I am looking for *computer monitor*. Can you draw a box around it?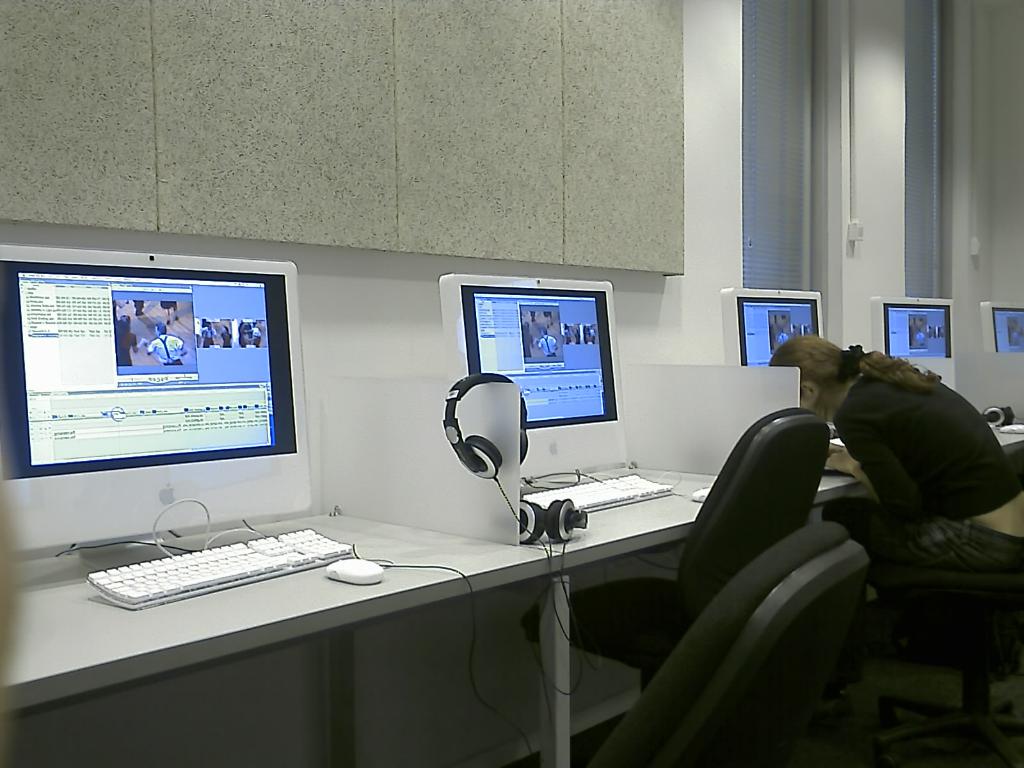
Sure, the bounding box is [436, 270, 634, 494].
